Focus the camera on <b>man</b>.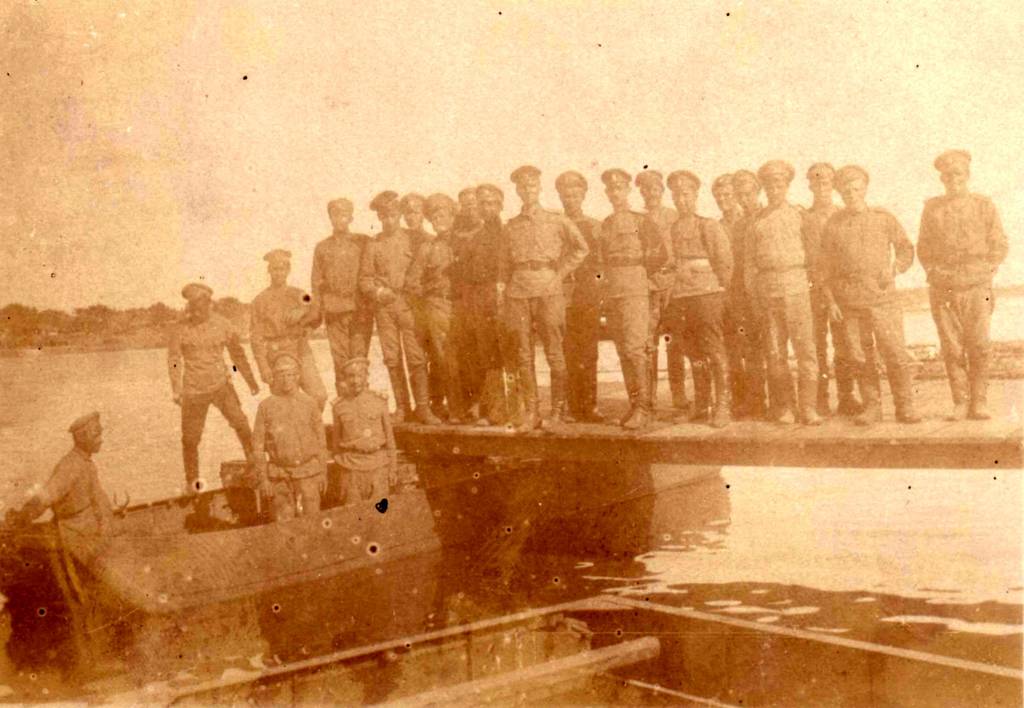
Focus region: 398,198,444,415.
